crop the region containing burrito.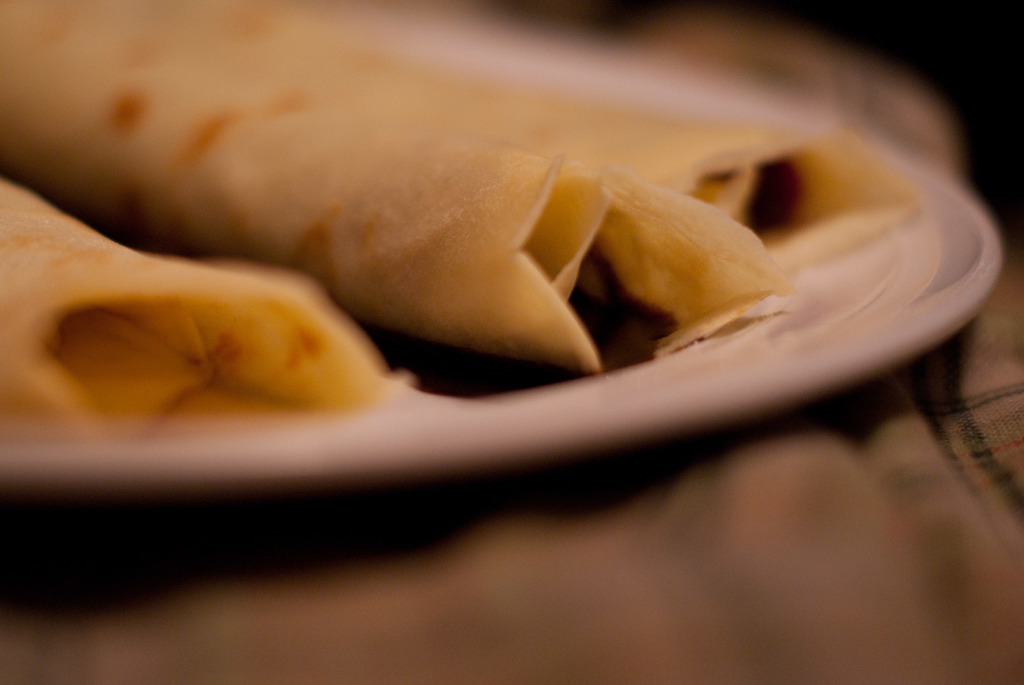
Crop region: x1=0, y1=0, x2=784, y2=379.
